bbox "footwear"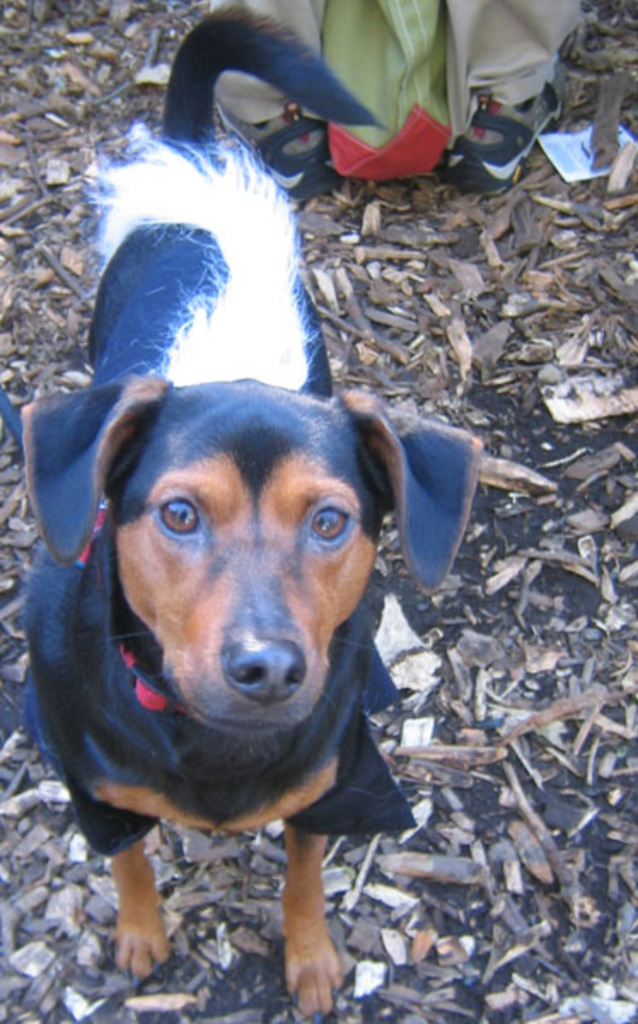
x1=246, y1=111, x2=333, y2=200
